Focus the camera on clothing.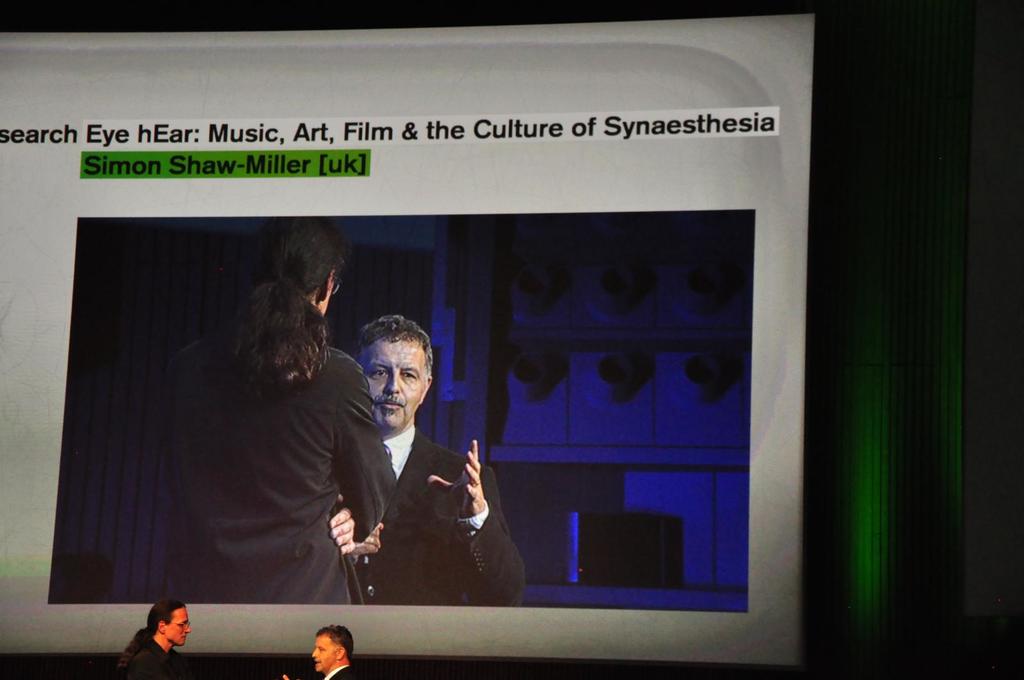
Focus region: (163, 340, 389, 604).
